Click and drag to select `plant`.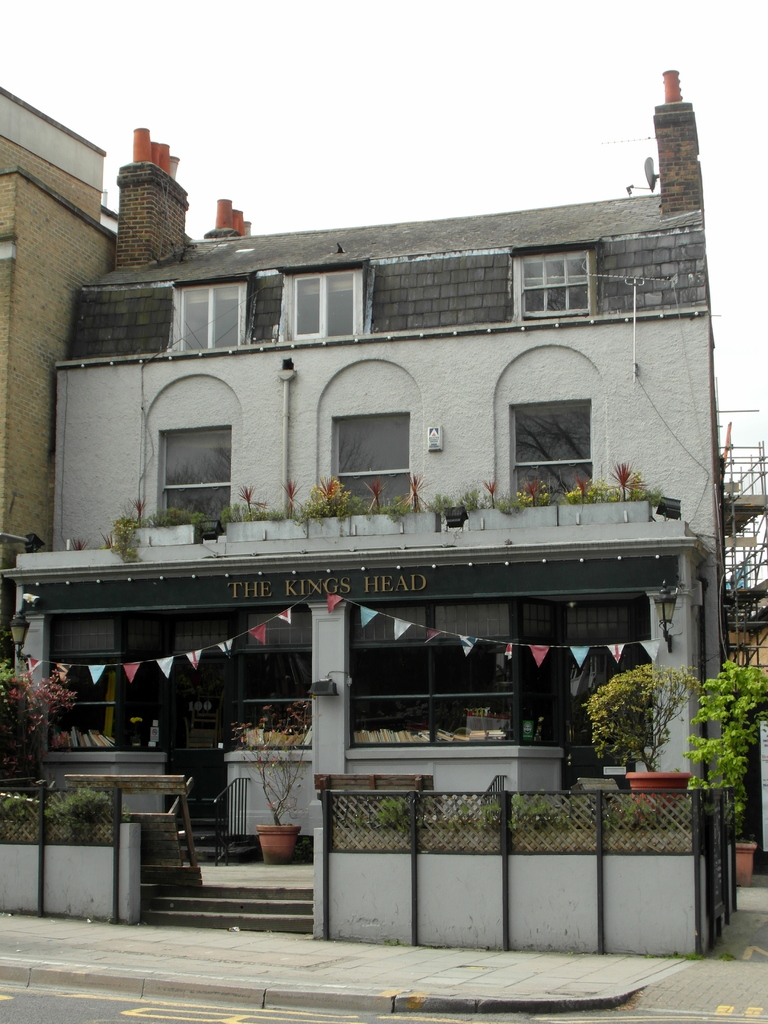
Selection: [x1=224, y1=694, x2=314, y2=822].
